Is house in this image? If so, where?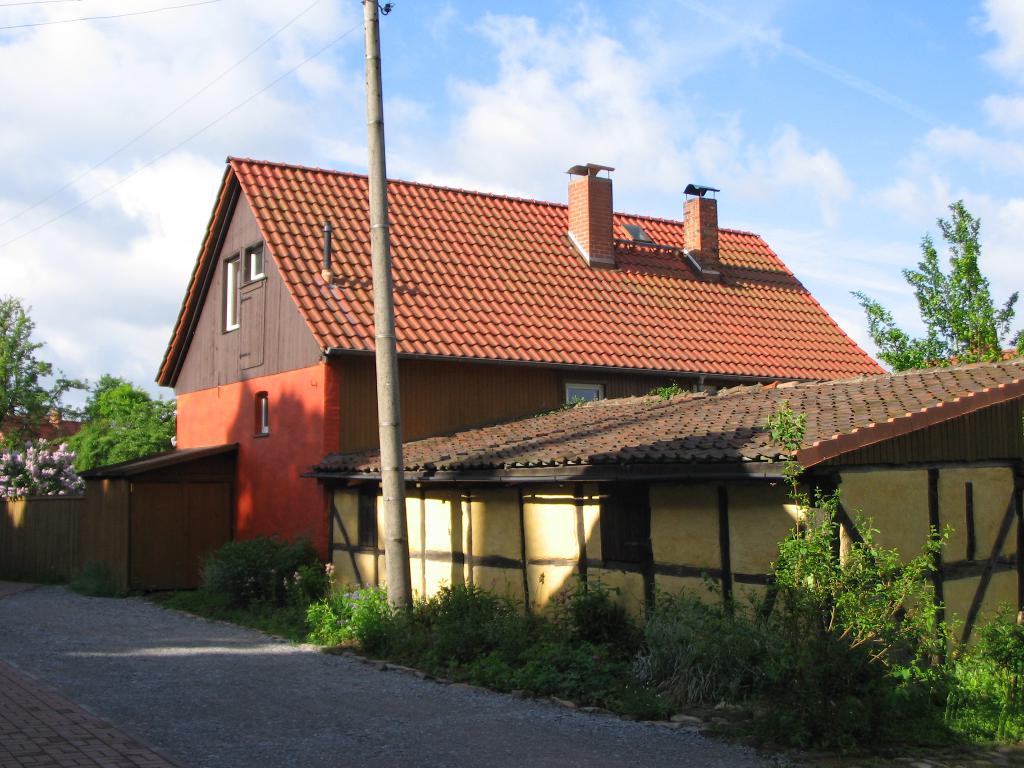
Yes, at rect(305, 358, 1023, 673).
